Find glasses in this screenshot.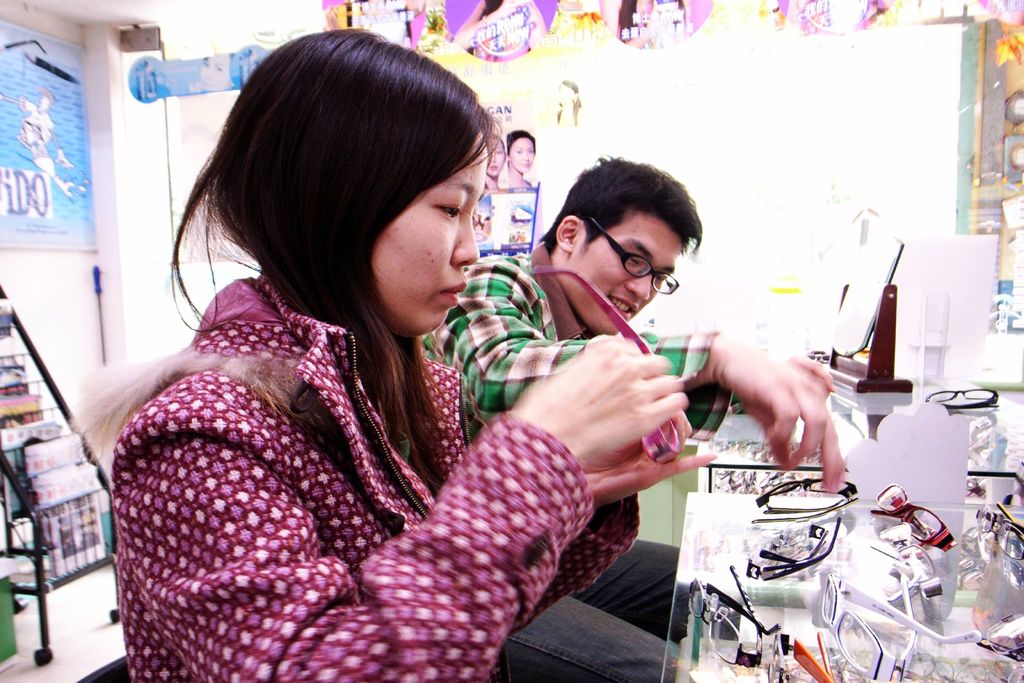
The bounding box for glasses is detection(523, 261, 692, 470).
